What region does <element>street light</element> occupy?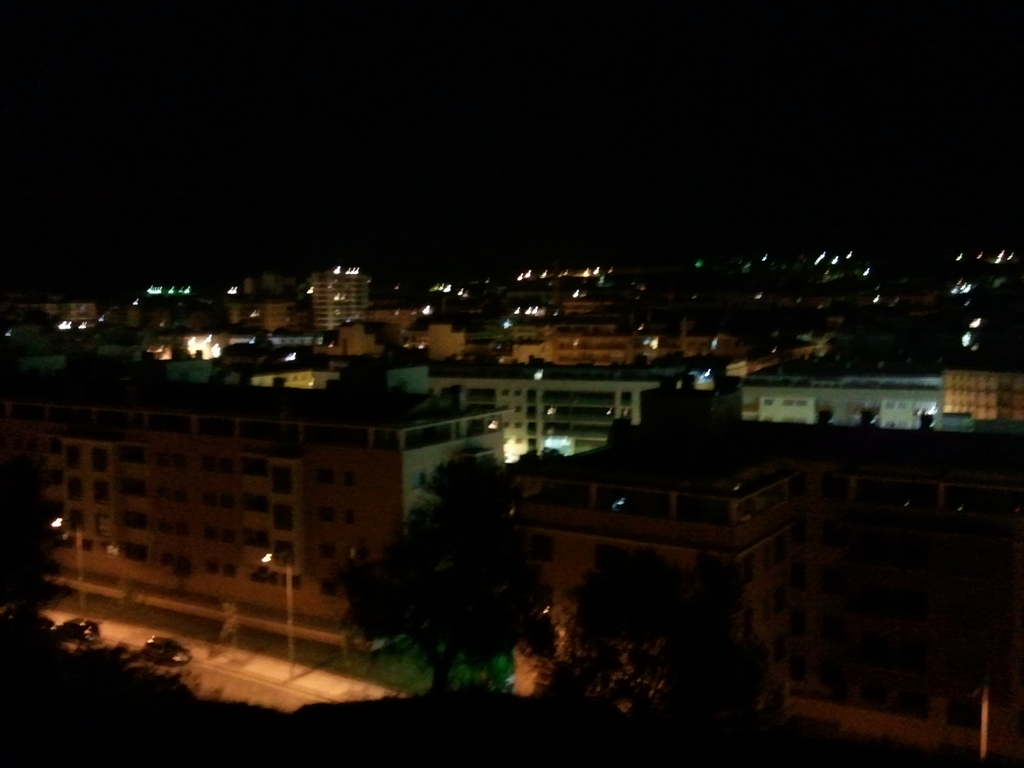
bbox=[52, 518, 87, 624].
